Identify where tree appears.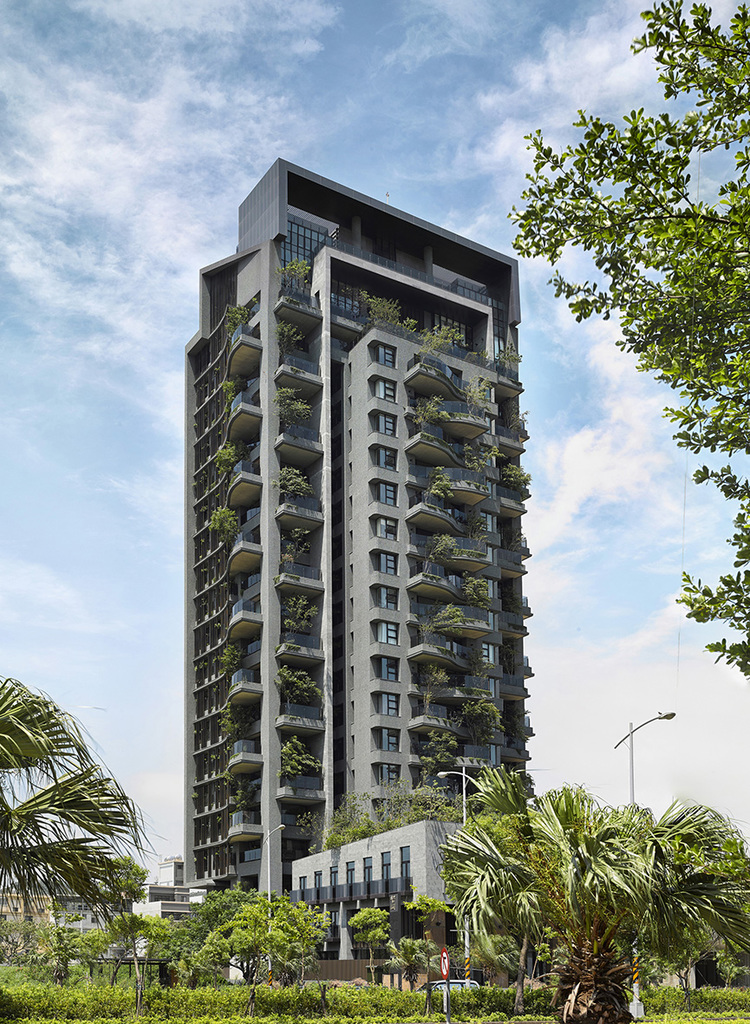
Appears at <box>437,766,749,1023</box>.
